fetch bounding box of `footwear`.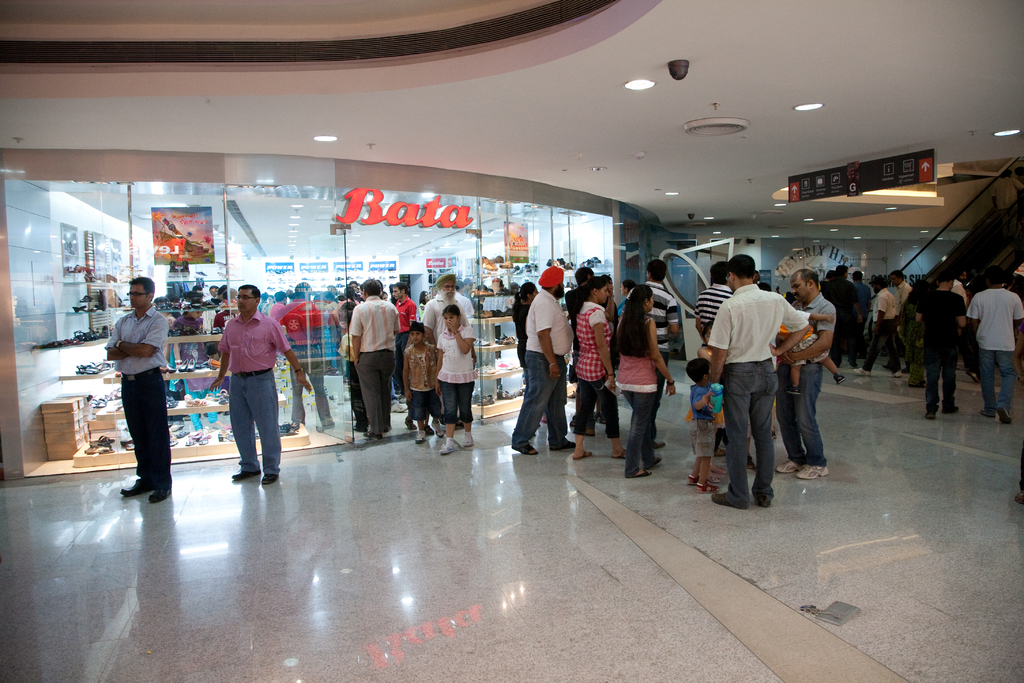
Bbox: {"left": 403, "top": 413, "right": 419, "bottom": 431}.
